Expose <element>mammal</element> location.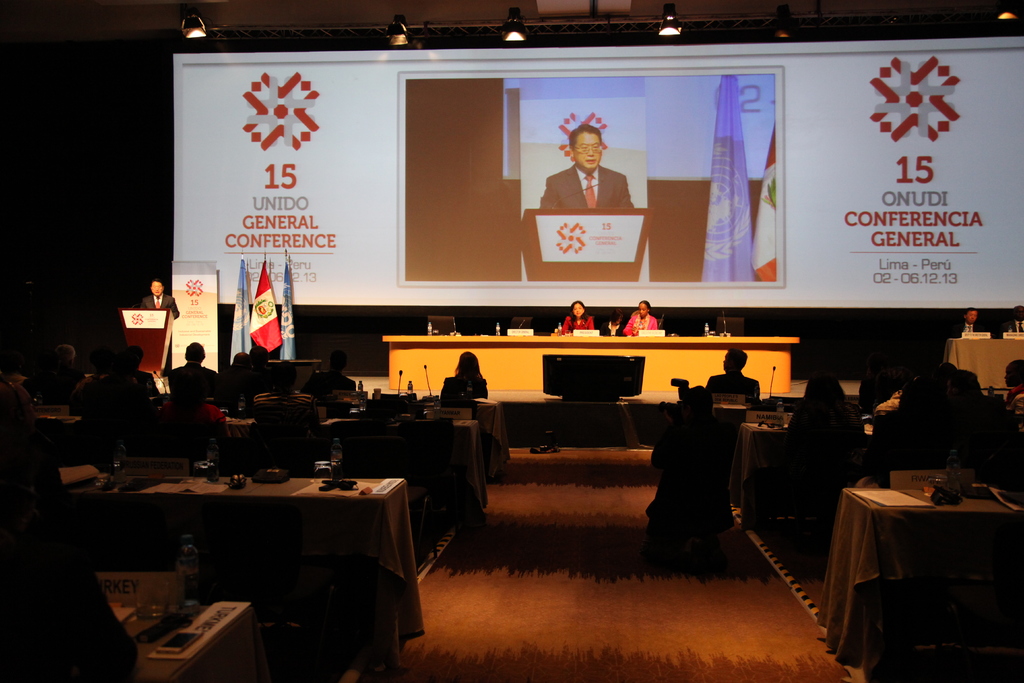
Exposed at locate(141, 279, 181, 318).
